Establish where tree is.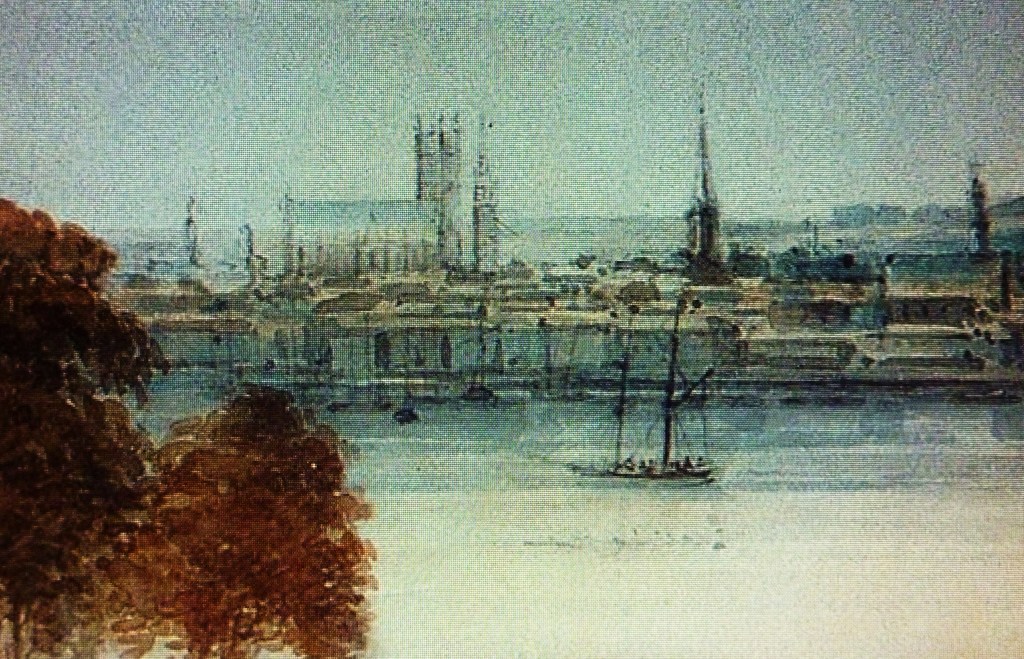
Established at [679, 253, 738, 290].
